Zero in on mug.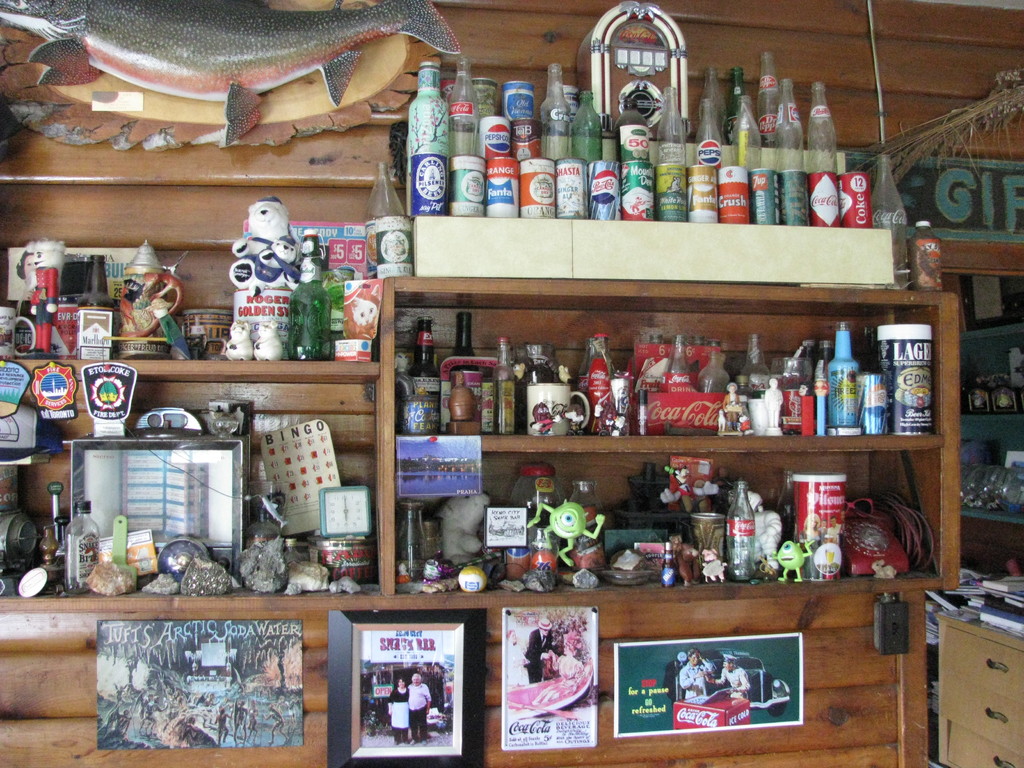
Zeroed in: [left=527, top=383, right=589, bottom=437].
